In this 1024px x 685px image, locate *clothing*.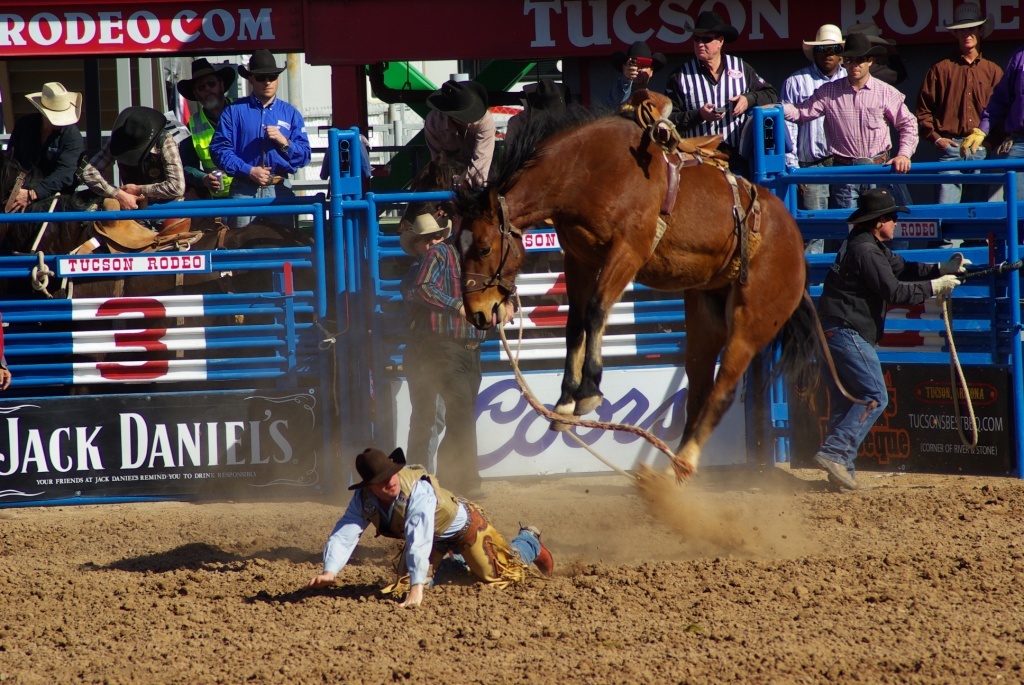
Bounding box: [x1=933, y1=29, x2=1010, y2=129].
